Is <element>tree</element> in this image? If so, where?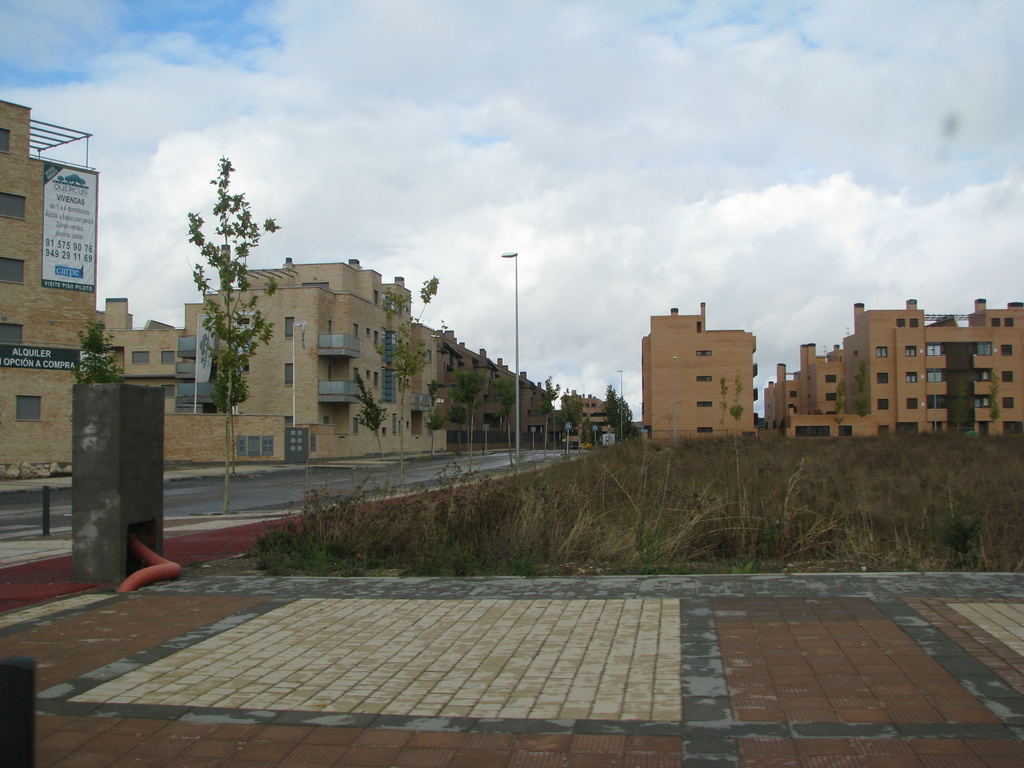
Yes, at bbox(349, 369, 390, 462).
